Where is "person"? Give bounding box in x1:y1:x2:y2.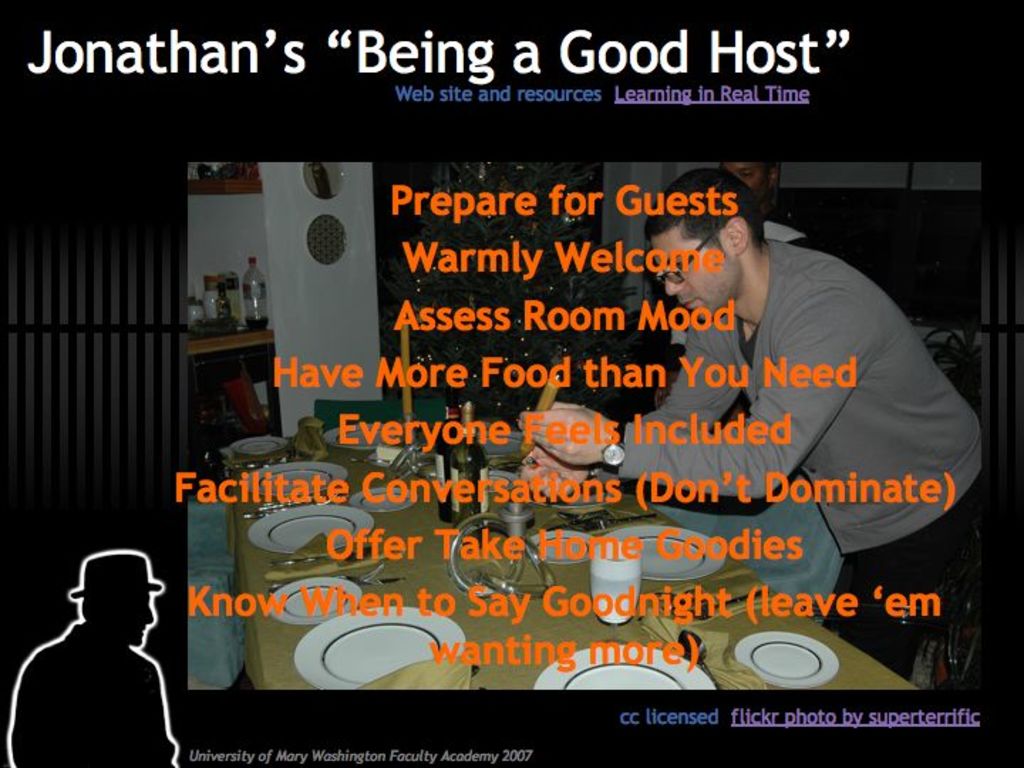
516:165:984:683.
